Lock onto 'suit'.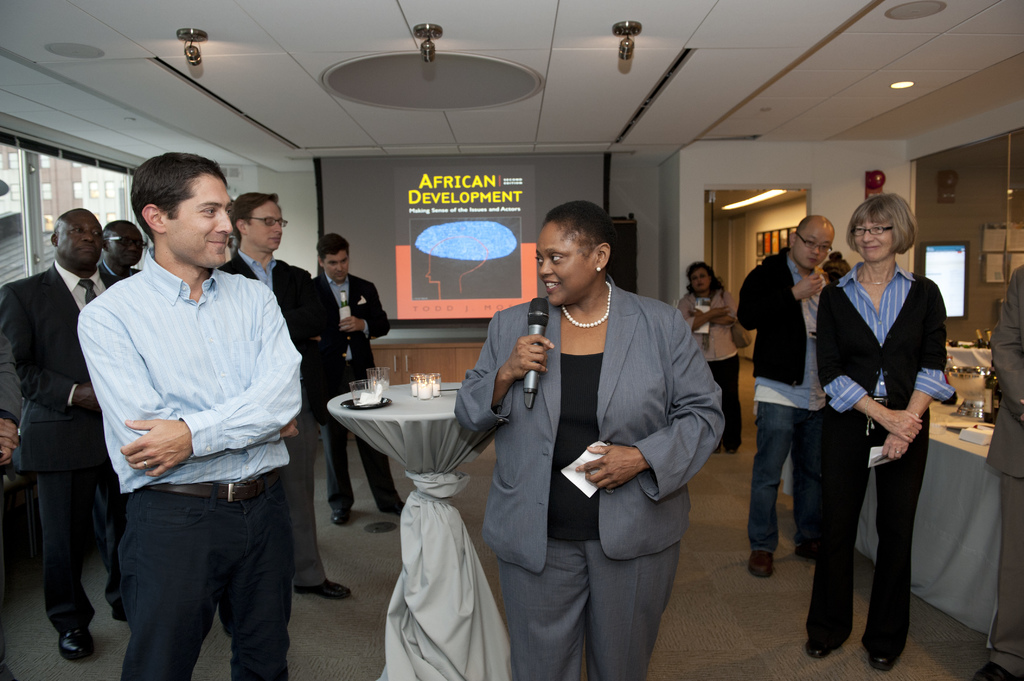
Locked: 311:269:398:509.
